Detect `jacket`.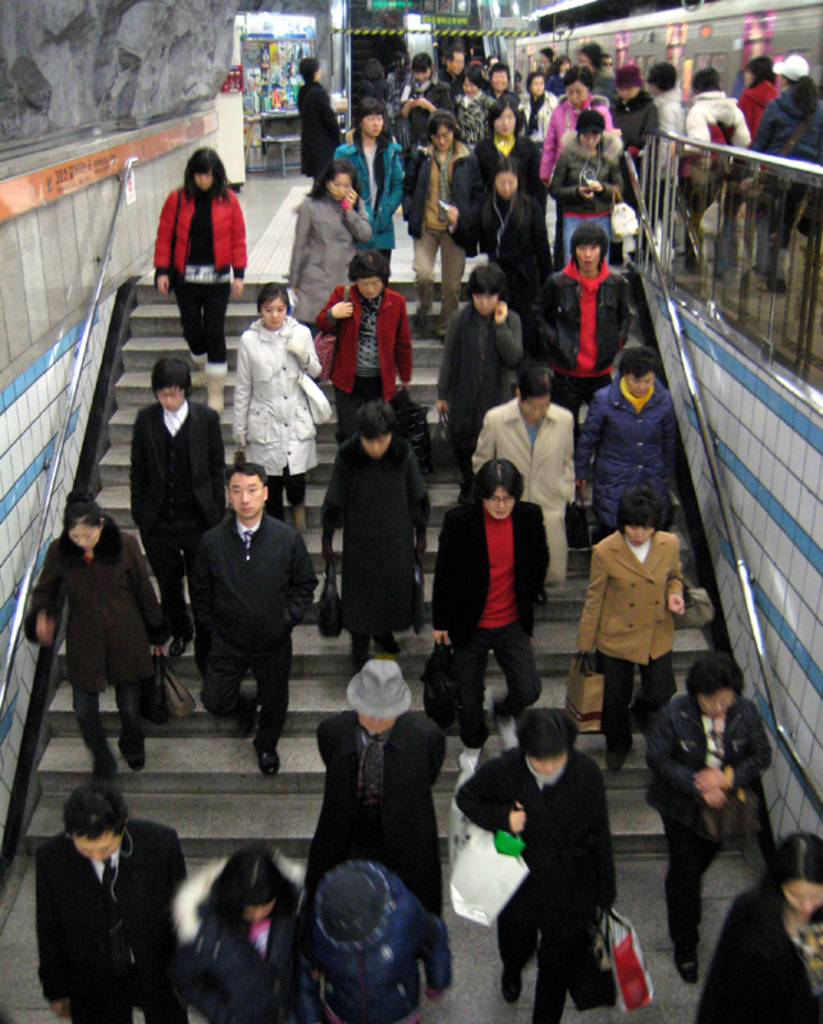
Detected at (683,82,747,154).
